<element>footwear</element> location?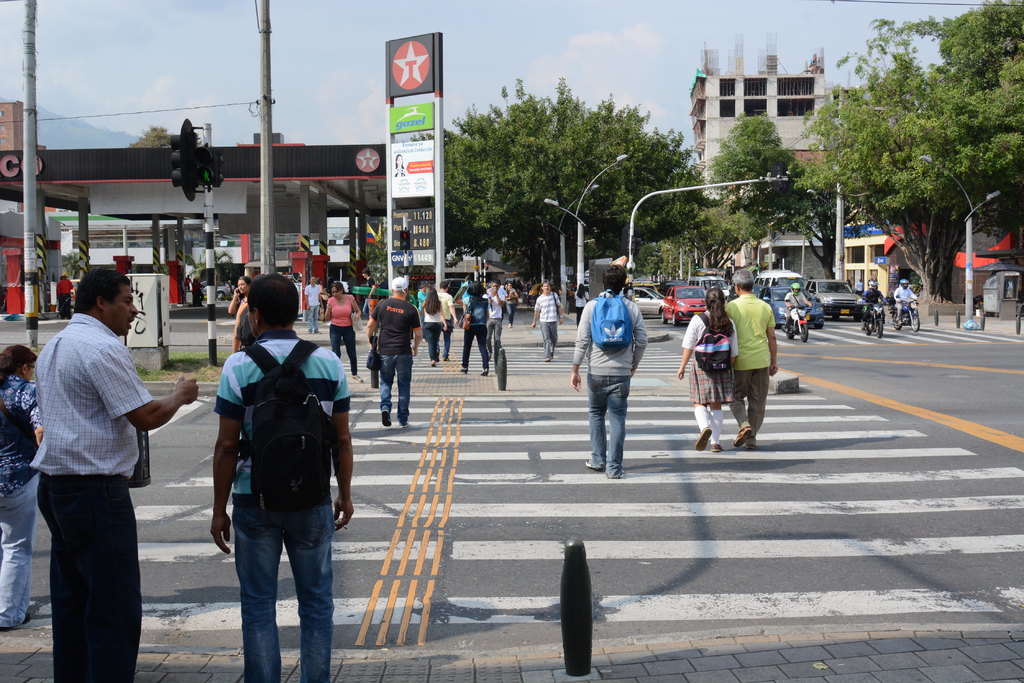
locate(480, 367, 490, 376)
